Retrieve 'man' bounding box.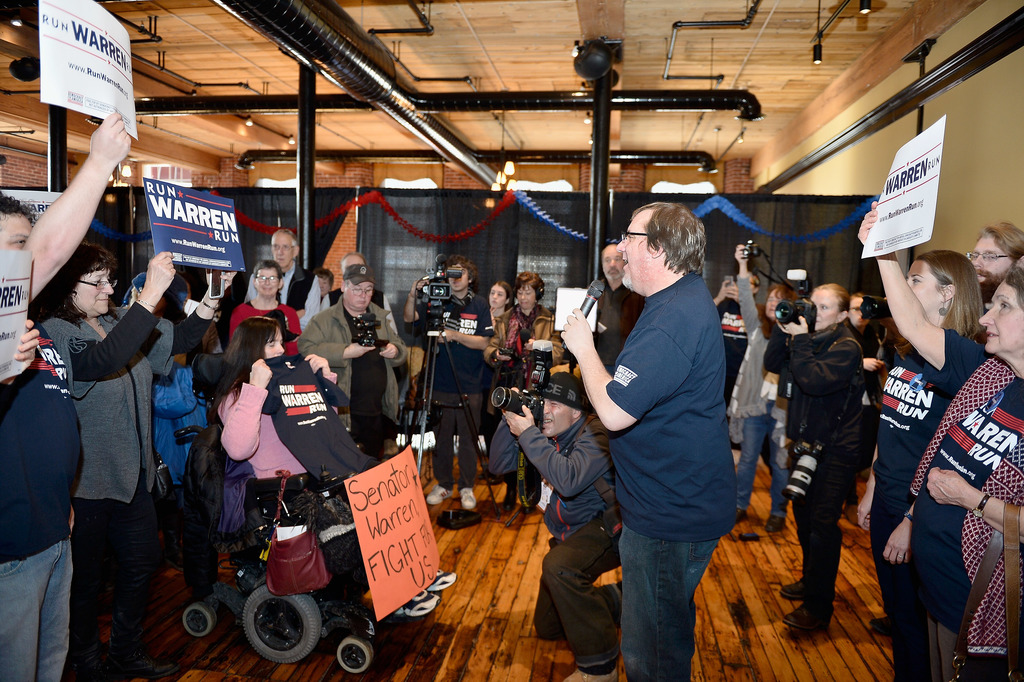
Bounding box: (292,265,410,448).
